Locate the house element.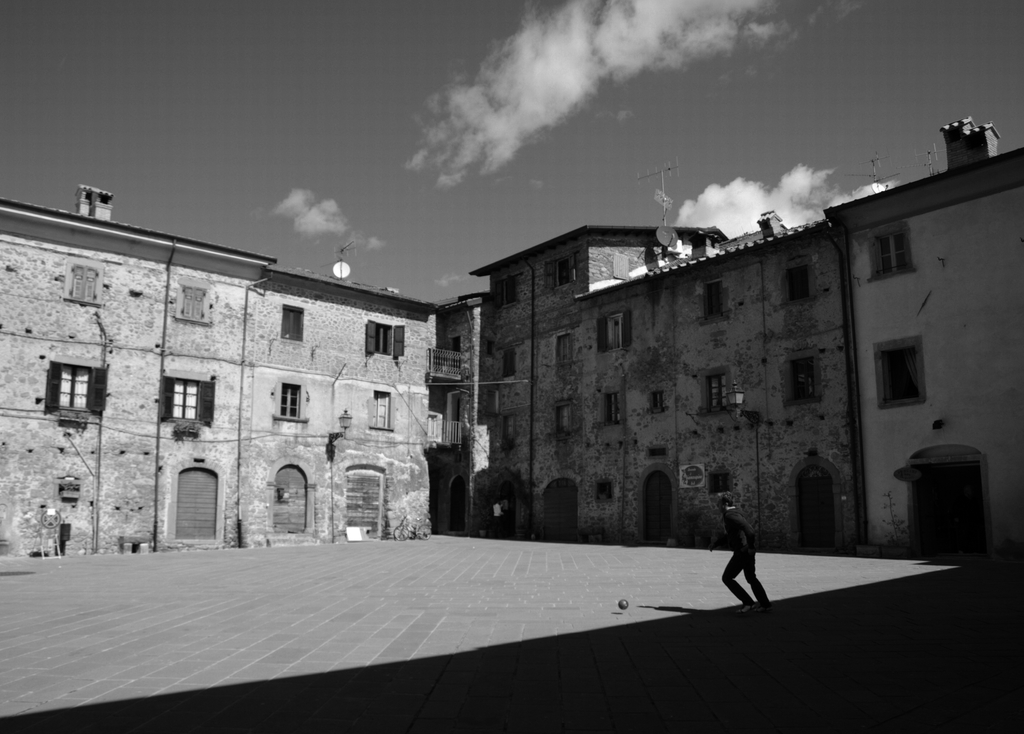
Element bbox: (784, 219, 860, 547).
